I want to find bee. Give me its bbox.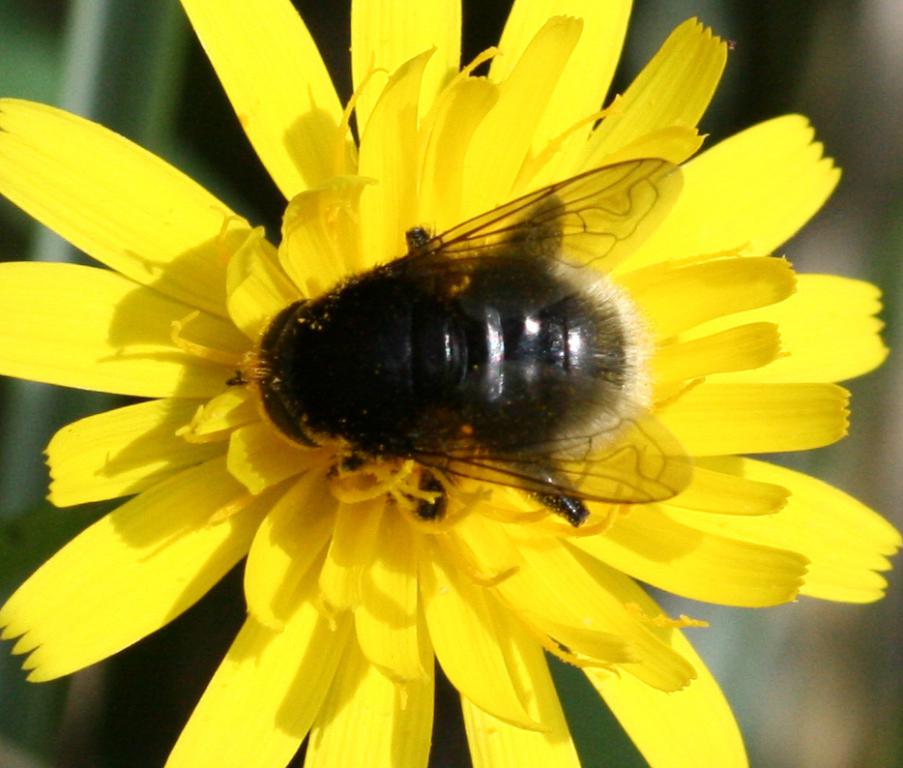
x1=188, y1=135, x2=716, y2=549.
